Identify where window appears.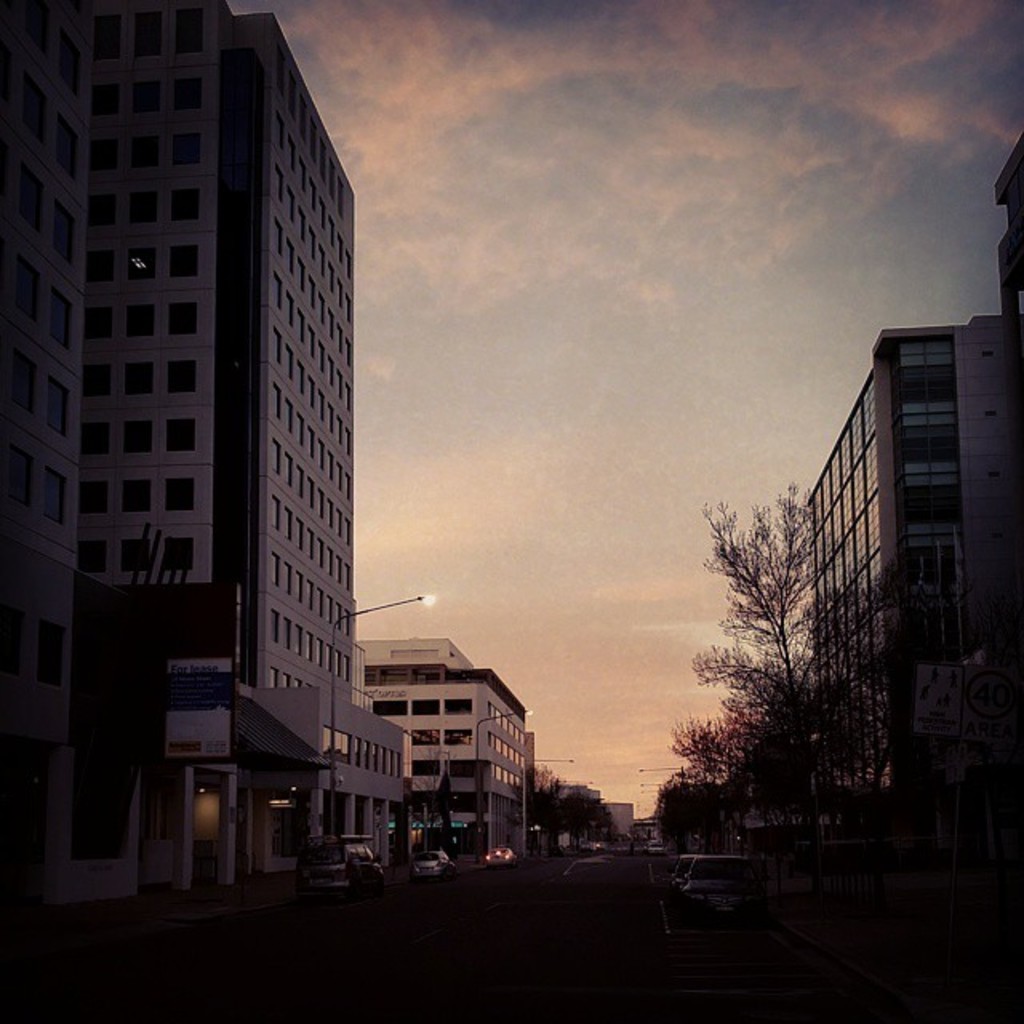
Appears at region(85, 306, 117, 338).
